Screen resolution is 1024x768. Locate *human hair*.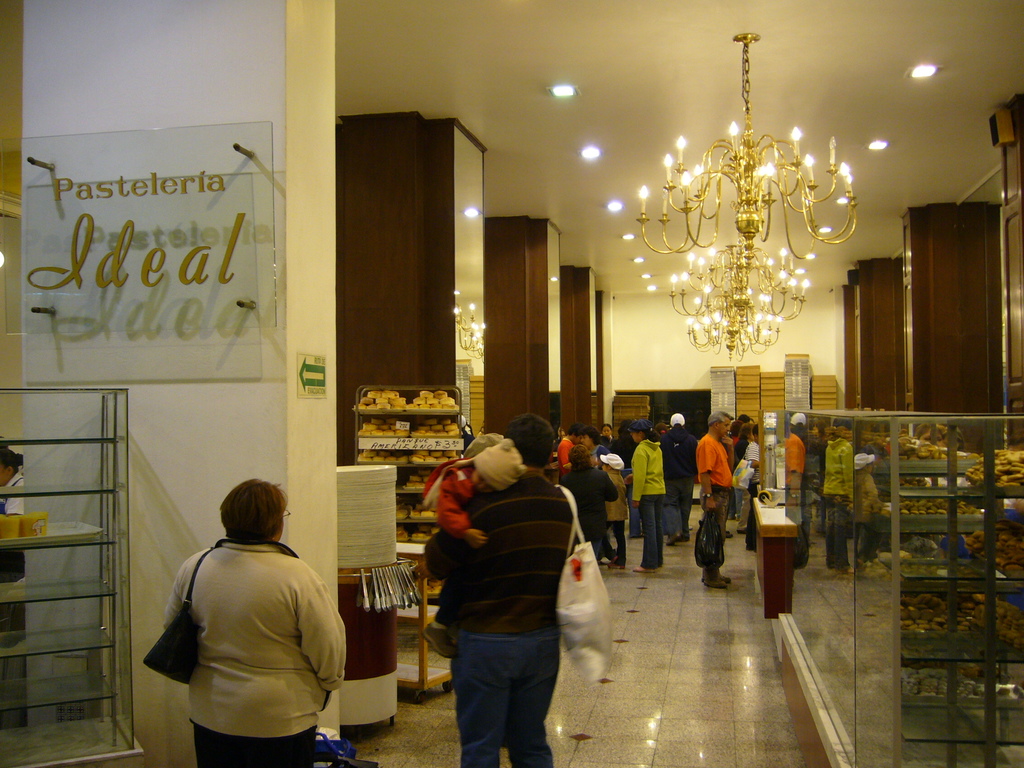
<region>578, 426, 602, 448</region>.
